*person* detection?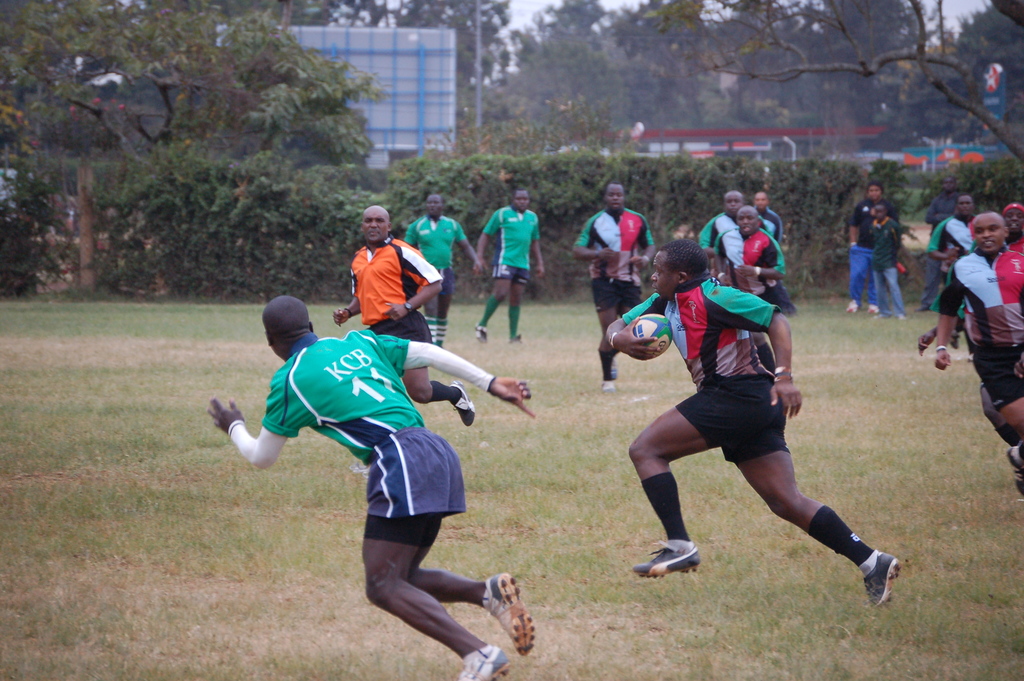
628/215/878/621
